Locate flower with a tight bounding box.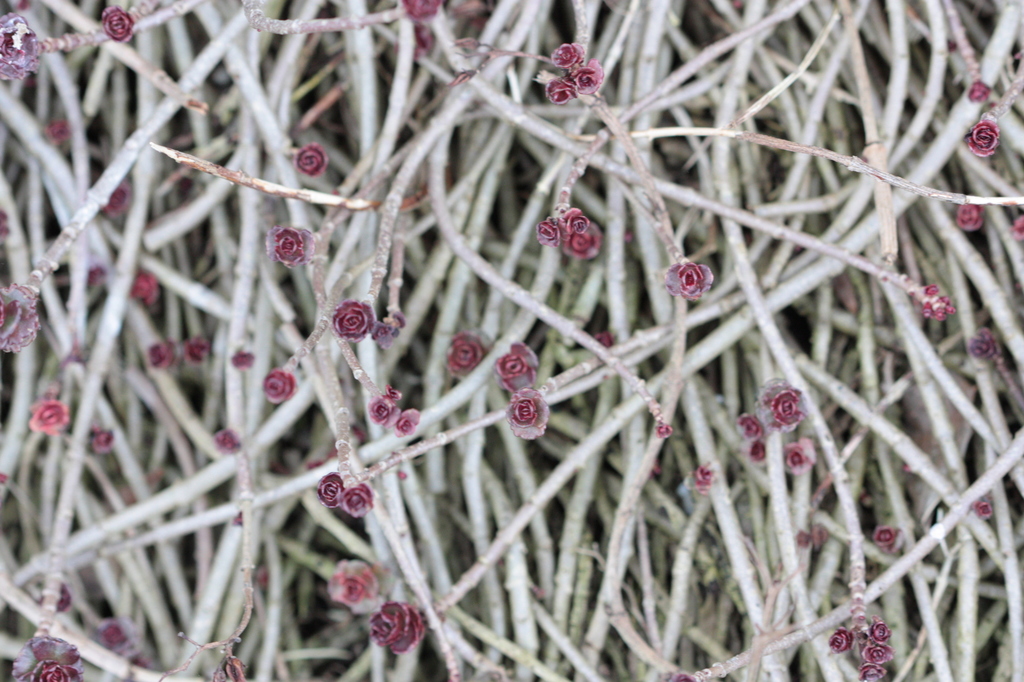
detection(0, 8, 37, 78).
